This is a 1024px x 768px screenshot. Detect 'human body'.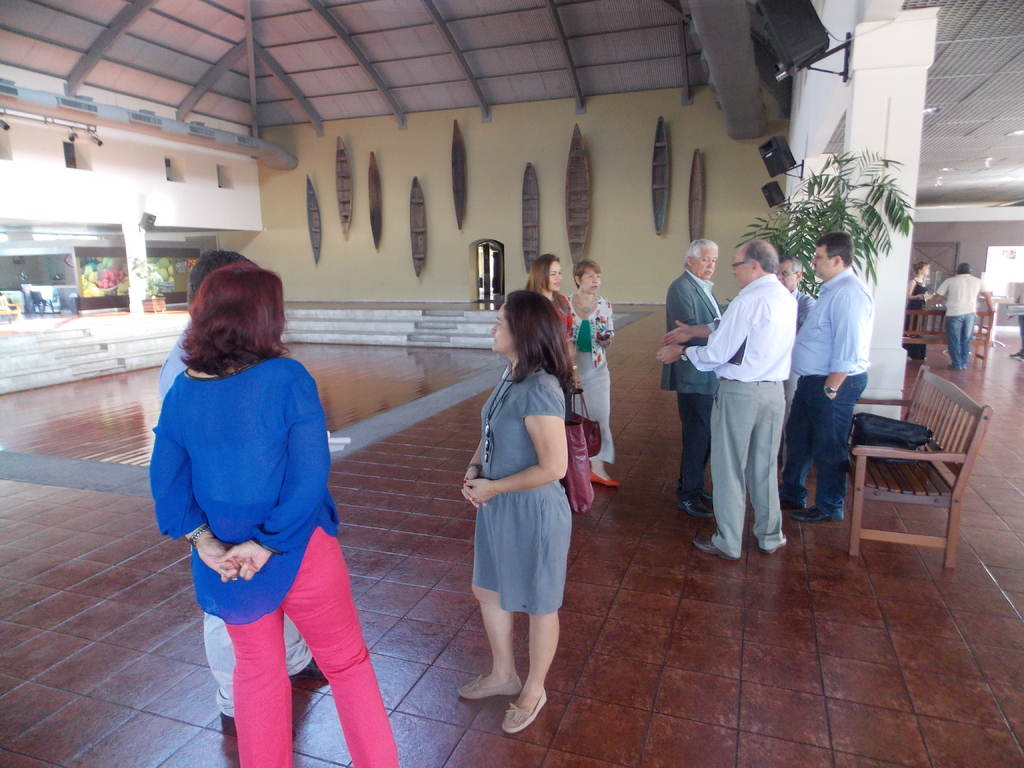
(x1=662, y1=232, x2=748, y2=523).
